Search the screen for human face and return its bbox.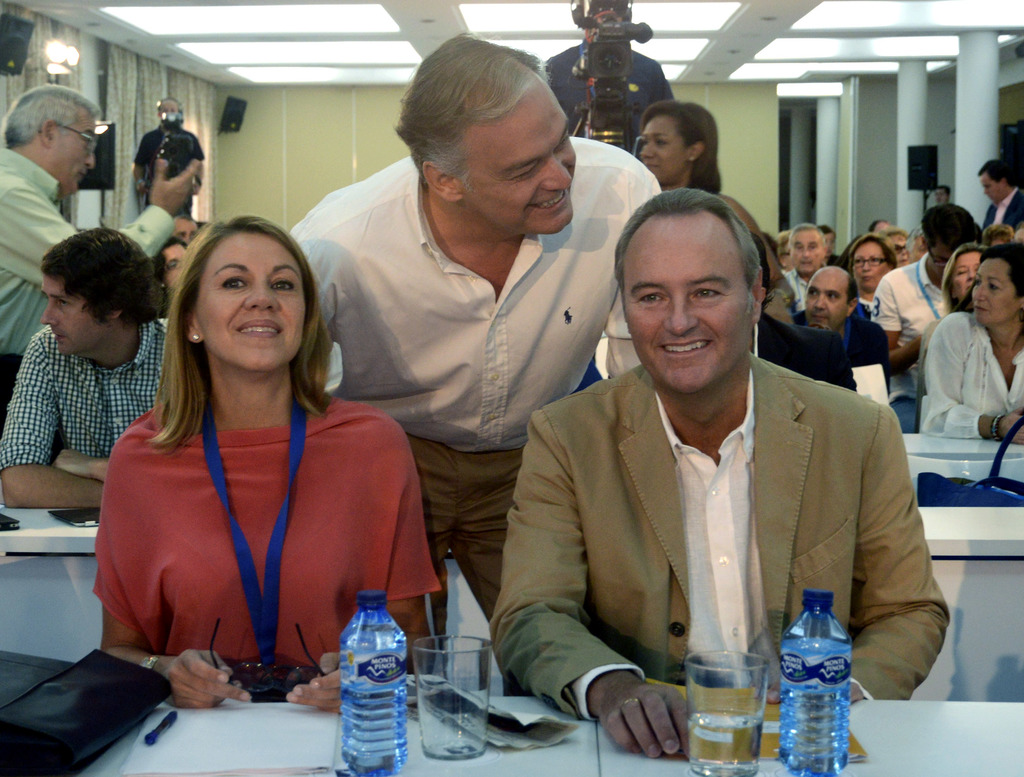
Found: BBox(786, 229, 824, 275).
